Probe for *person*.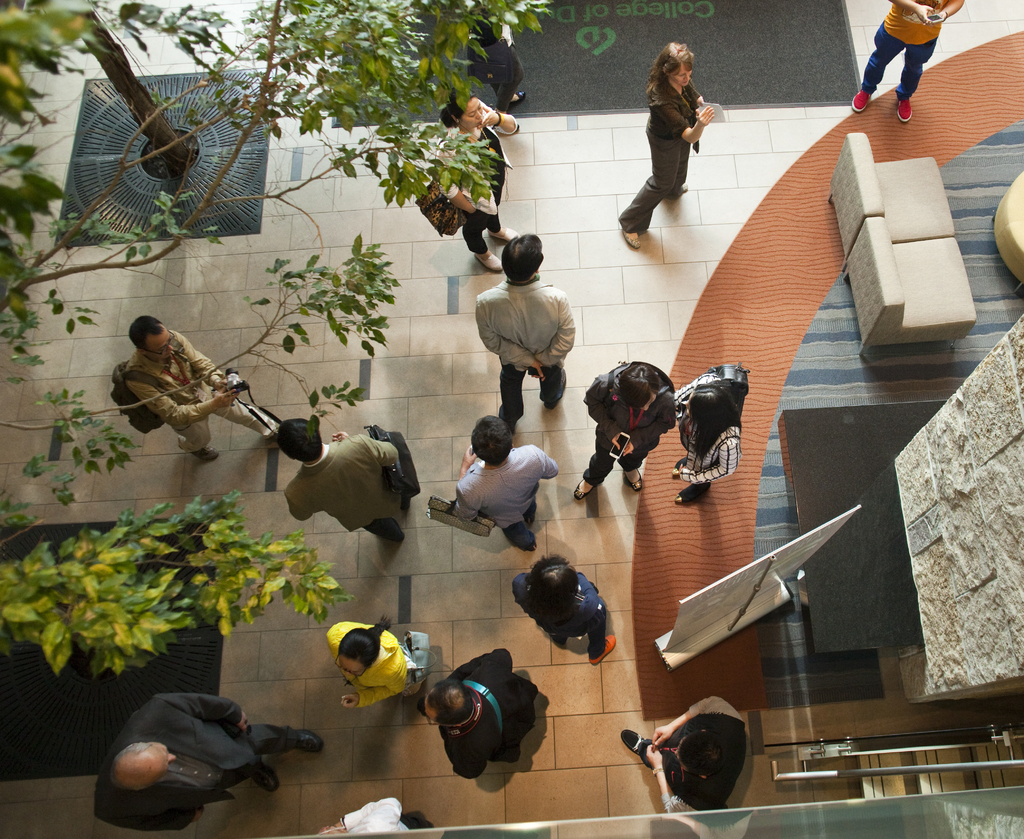
Probe result: 623/690/748/817.
